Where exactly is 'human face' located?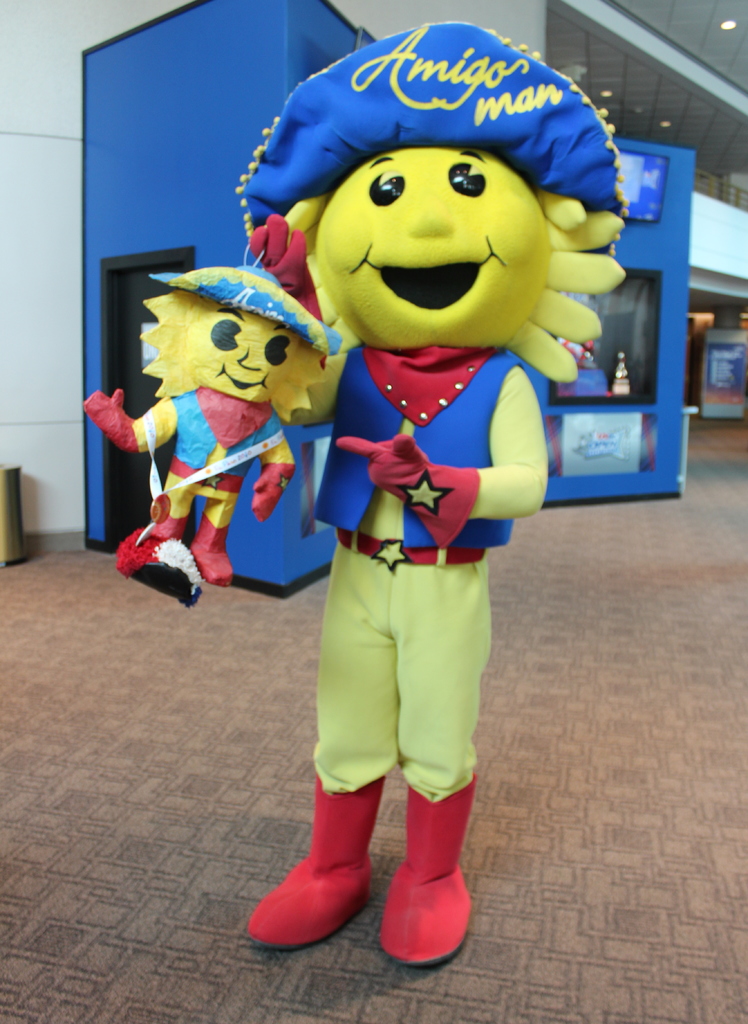
Its bounding box is [318,137,551,350].
